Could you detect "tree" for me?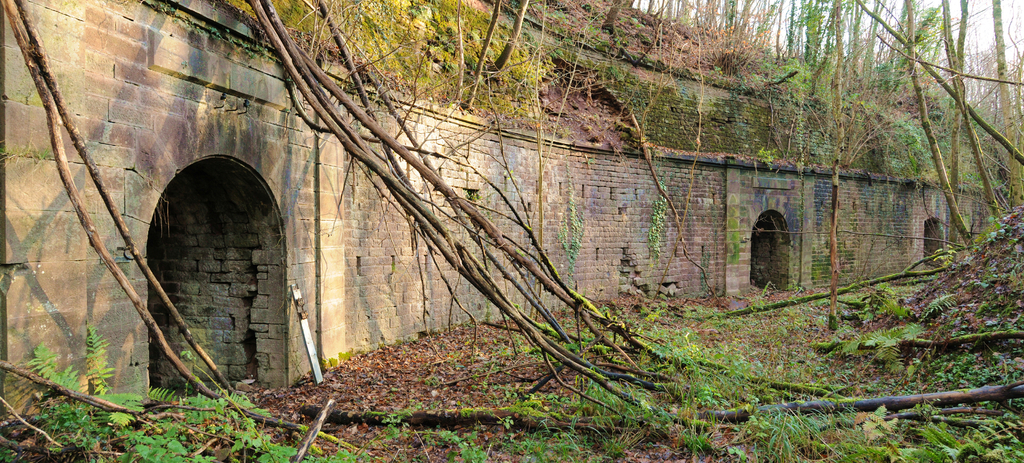
Detection result: [984,0,1023,228].
